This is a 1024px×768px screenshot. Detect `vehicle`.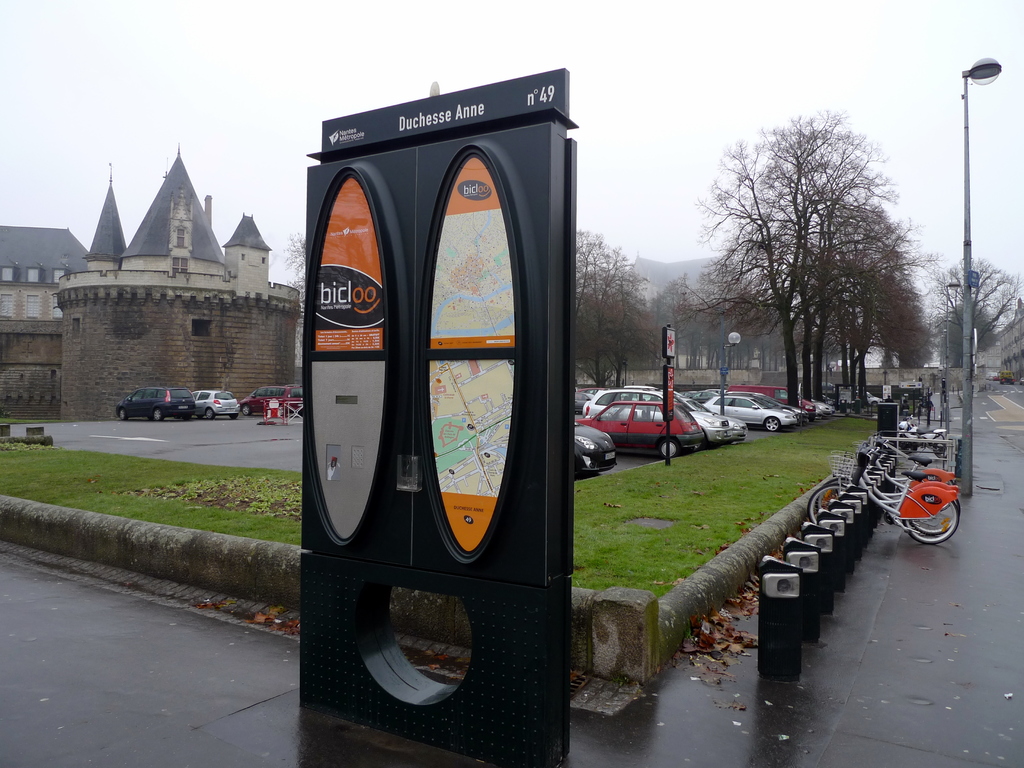
left=195, top=388, right=248, bottom=421.
